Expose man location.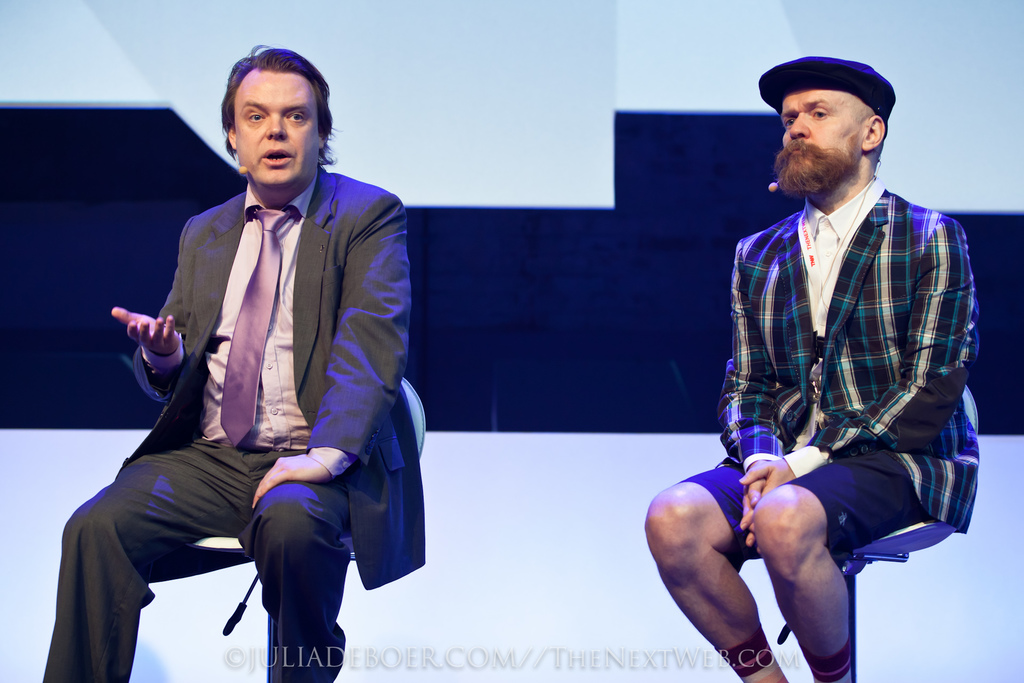
Exposed at [x1=668, y1=61, x2=995, y2=671].
